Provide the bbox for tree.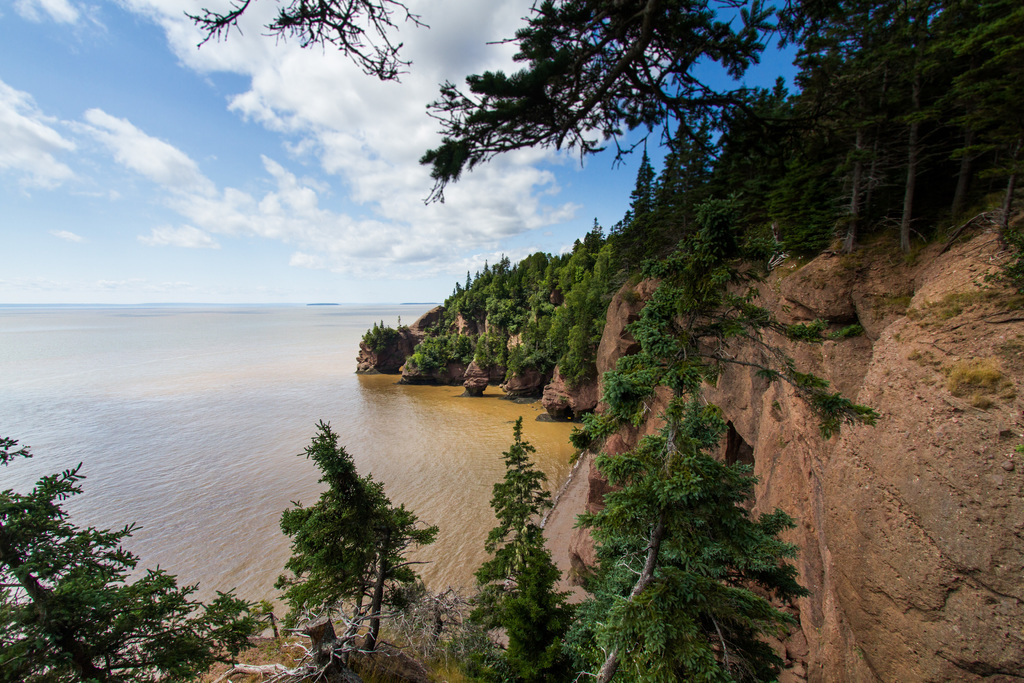
x1=451 y1=408 x2=584 y2=682.
